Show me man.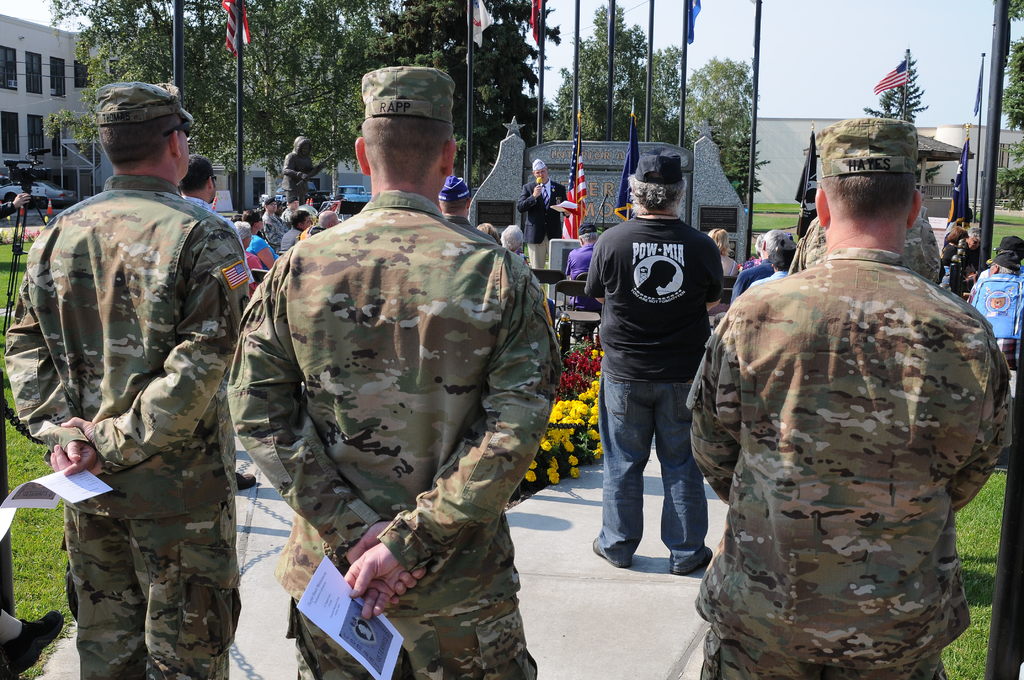
man is here: <bbox>177, 156, 258, 490</bbox>.
